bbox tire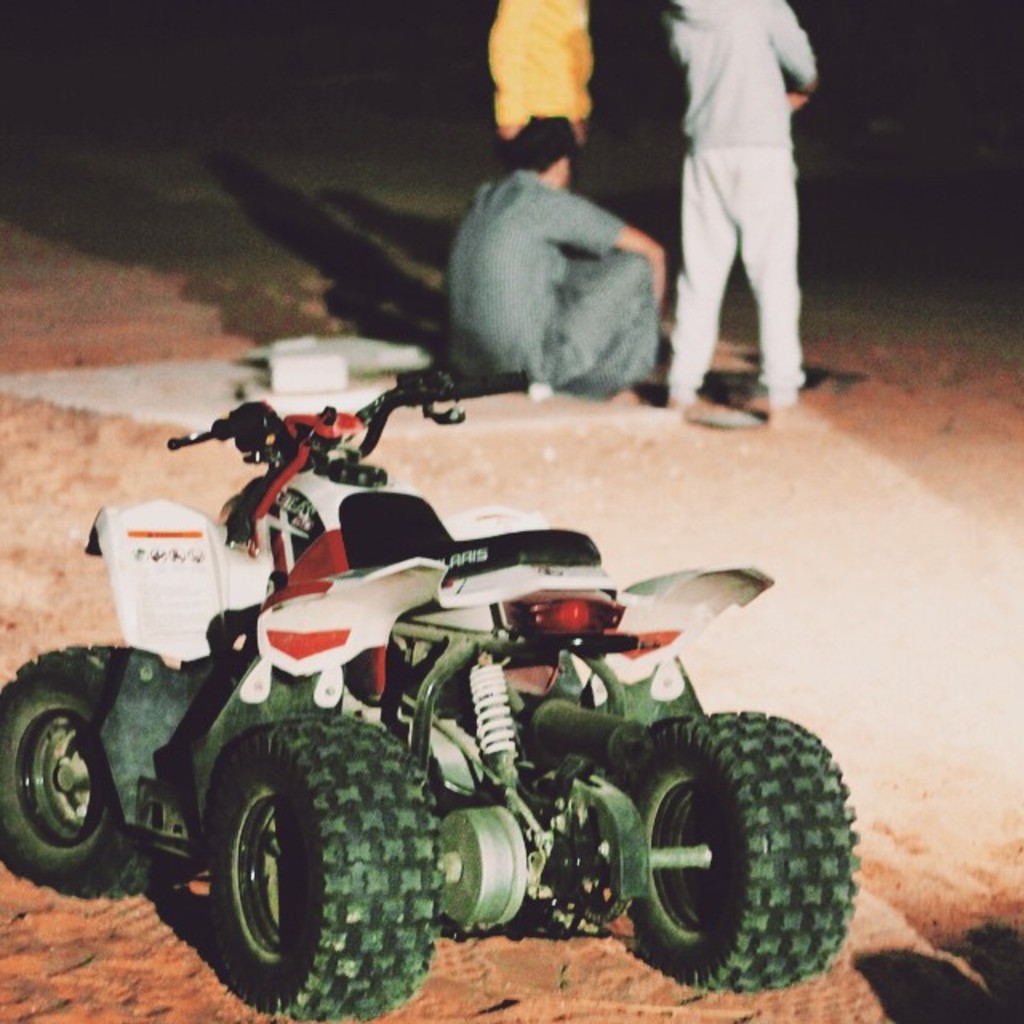
l=0, t=640, r=192, b=904
